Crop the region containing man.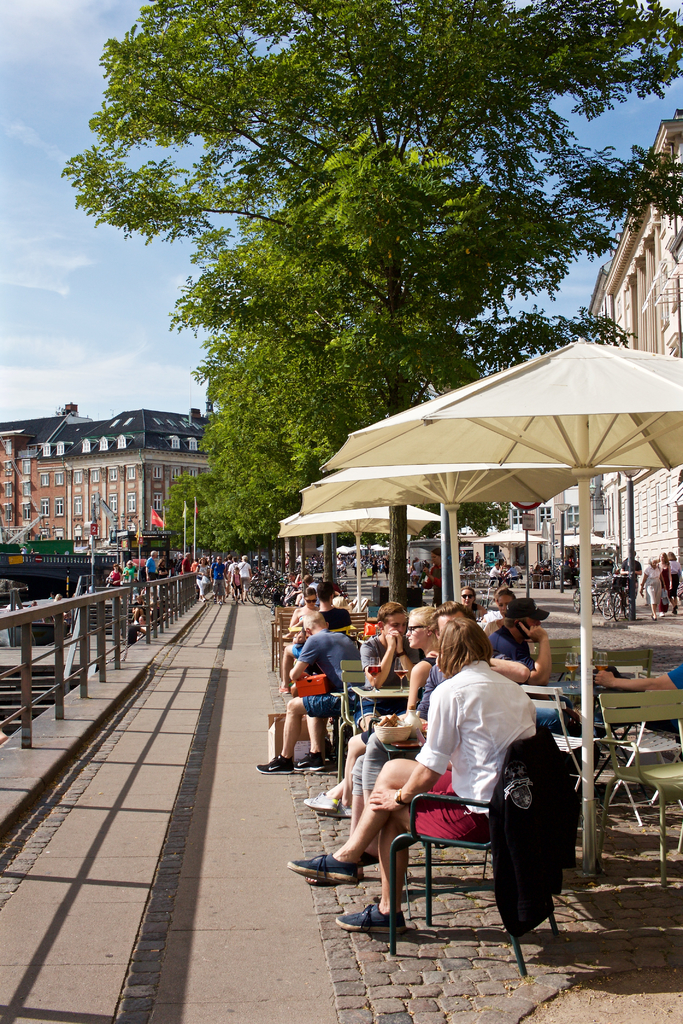
Crop region: <box>472,551,481,572</box>.
